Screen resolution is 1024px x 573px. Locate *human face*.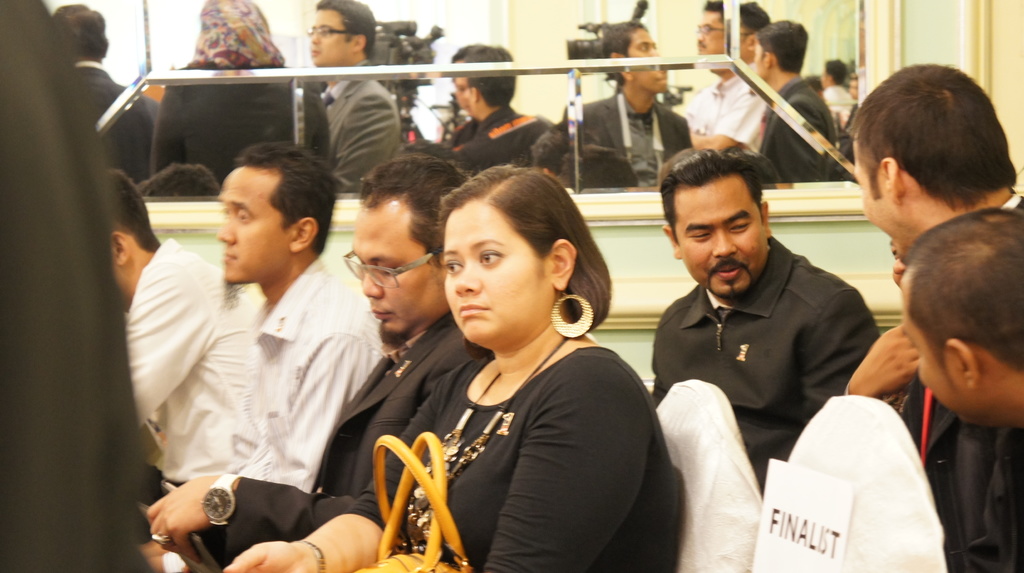
755 39 765 76.
